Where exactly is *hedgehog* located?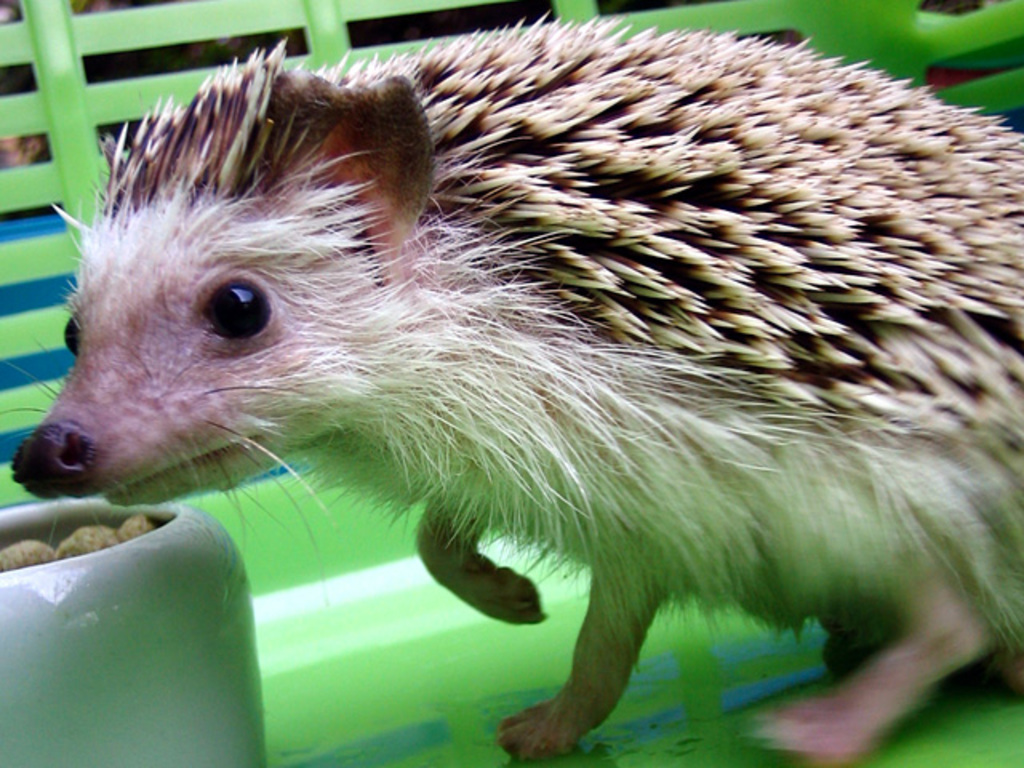
Its bounding box is (x1=0, y1=8, x2=1022, y2=766).
